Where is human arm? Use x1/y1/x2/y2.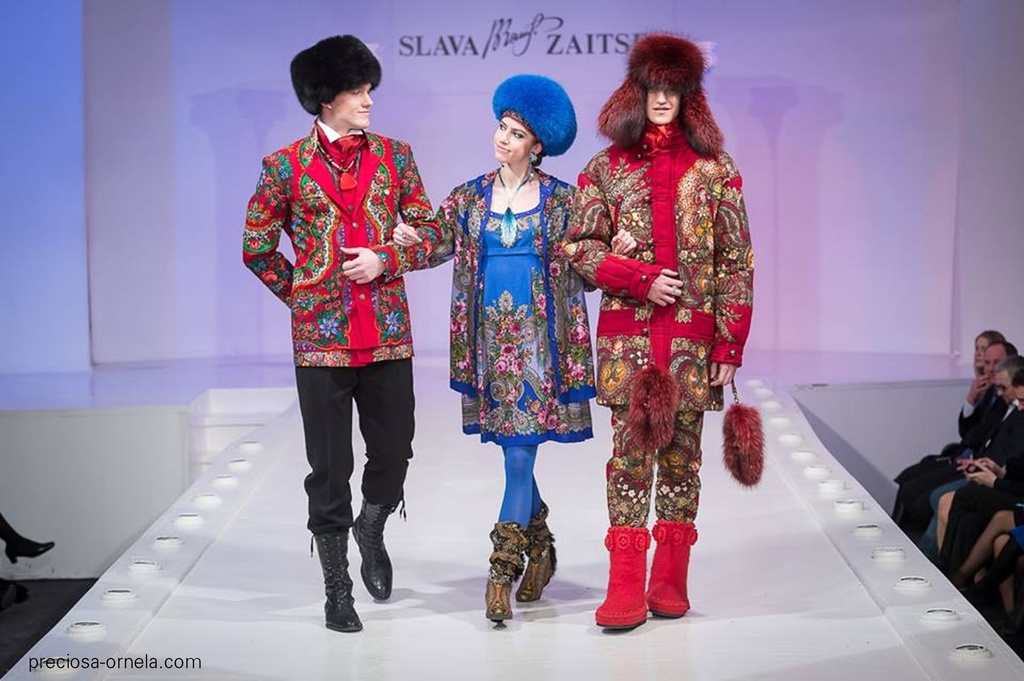
241/159/296/307.
